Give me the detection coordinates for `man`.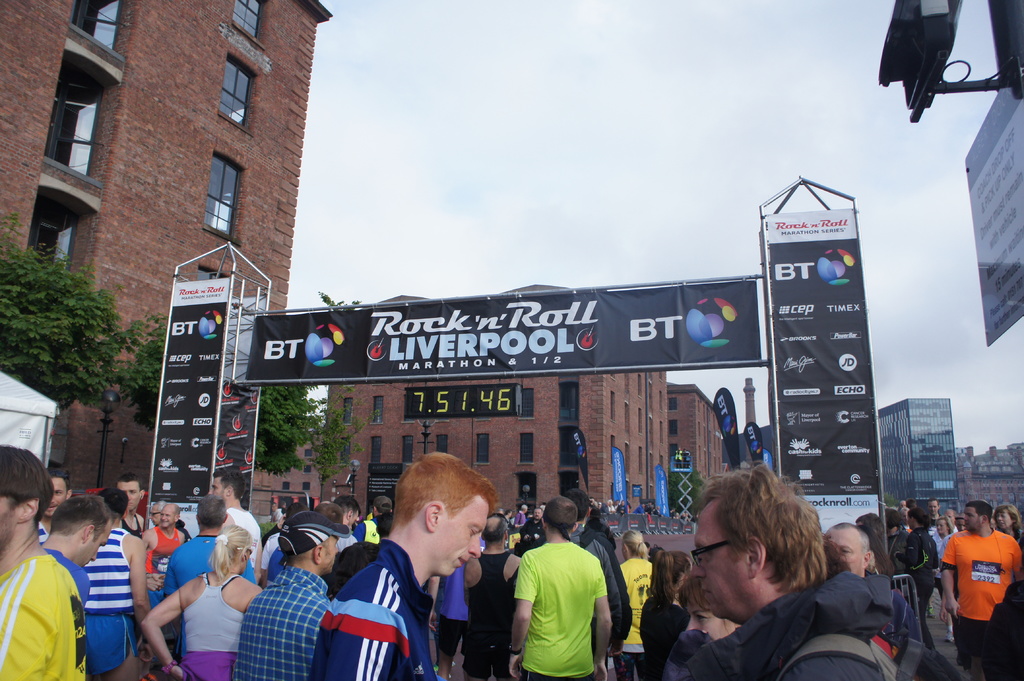
crop(205, 463, 257, 554).
